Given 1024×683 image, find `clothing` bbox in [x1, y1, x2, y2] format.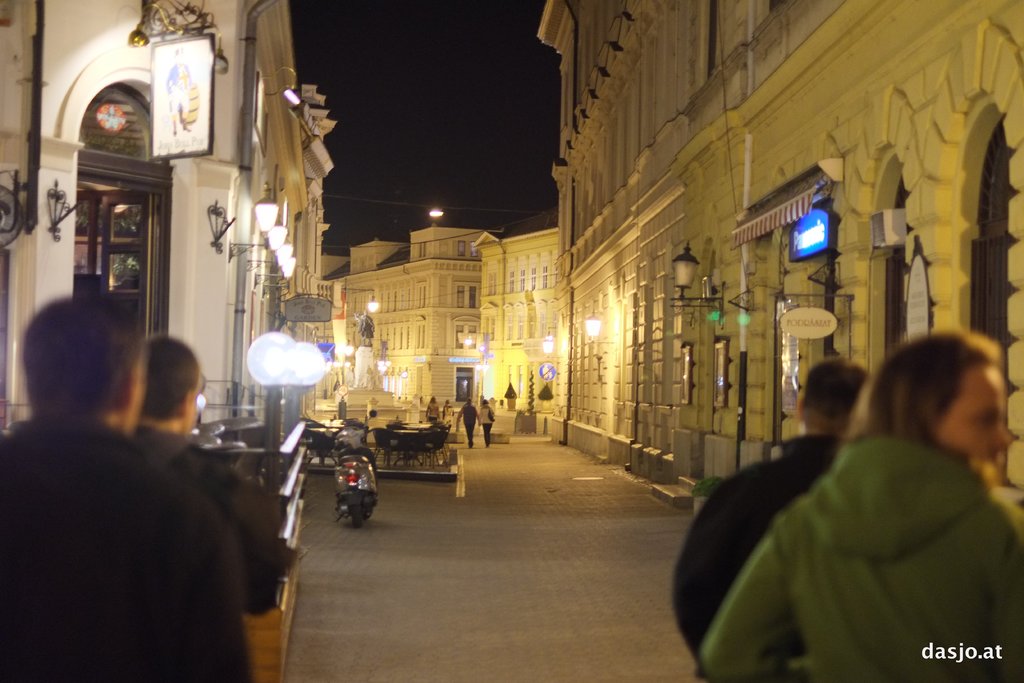
[699, 436, 1023, 682].
